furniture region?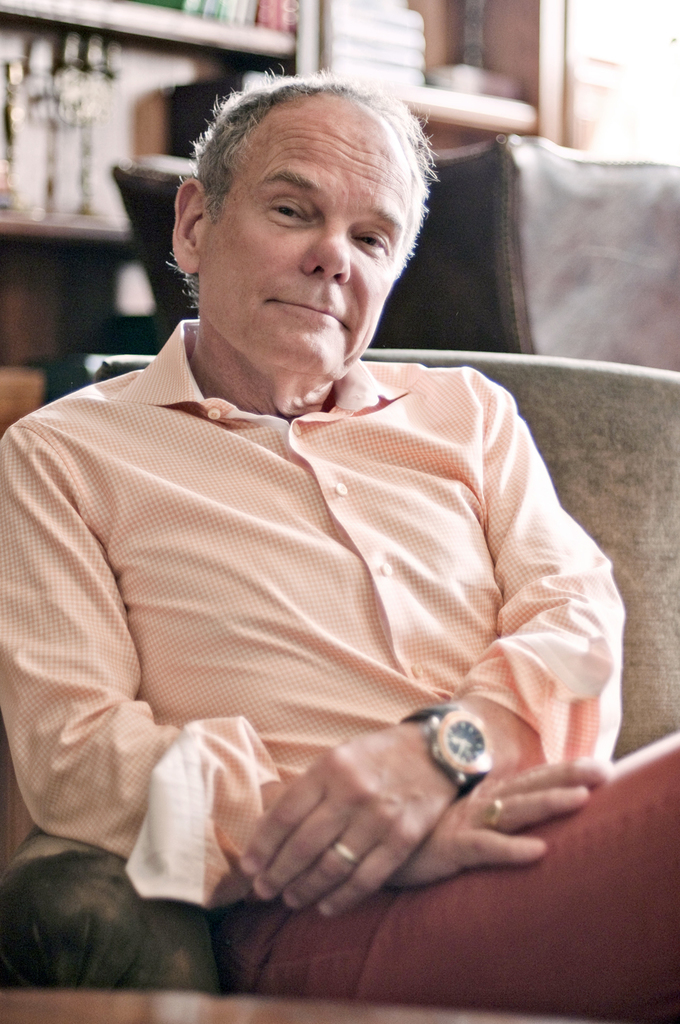
x1=0 y1=348 x2=679 y2=989
